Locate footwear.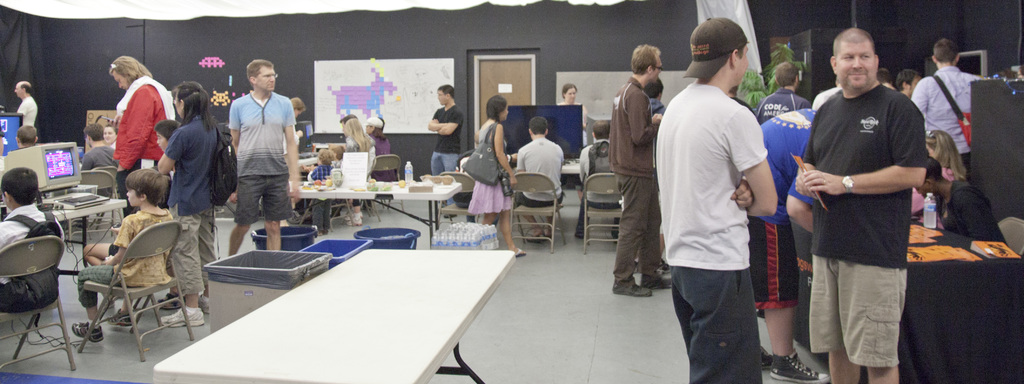
Bounding box: locate(611, 282, 652, 298).
